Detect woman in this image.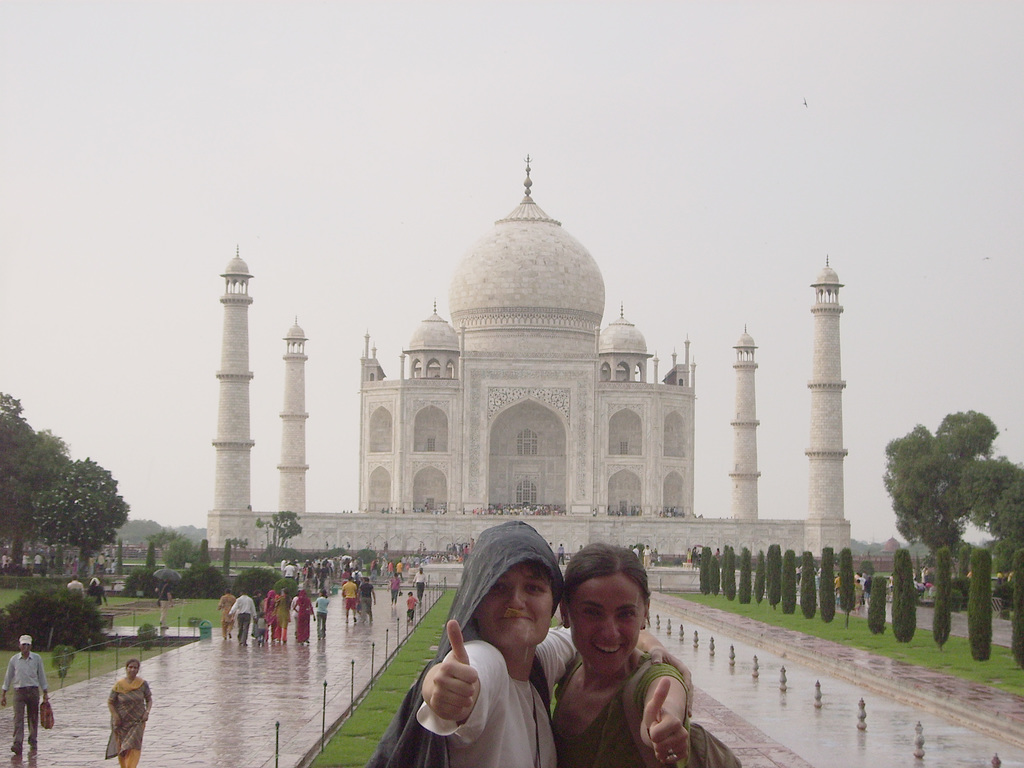
Detection: {"left": 316, "top": 590, "right": 330, "bottom": 641}.
